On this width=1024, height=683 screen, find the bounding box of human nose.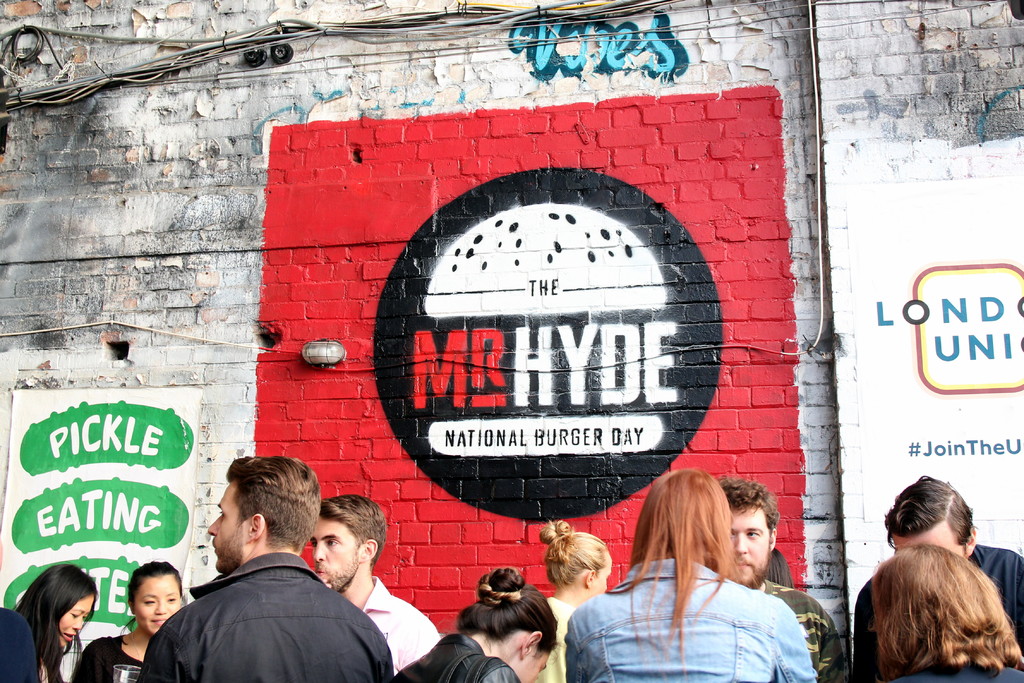
Bounding box: {"left": 313, "top": 545, "right": 327, "bottom": 562}.
